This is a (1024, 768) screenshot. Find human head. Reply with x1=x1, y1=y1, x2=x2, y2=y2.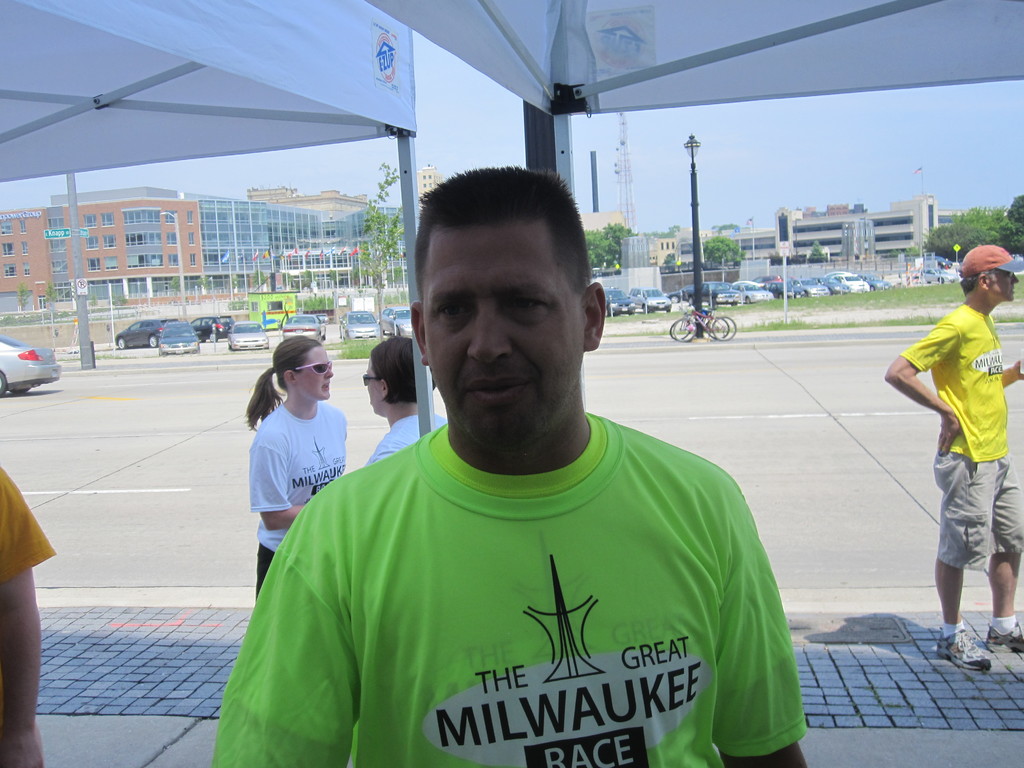
x1=365, y1=340, x2=438, y2=418.
